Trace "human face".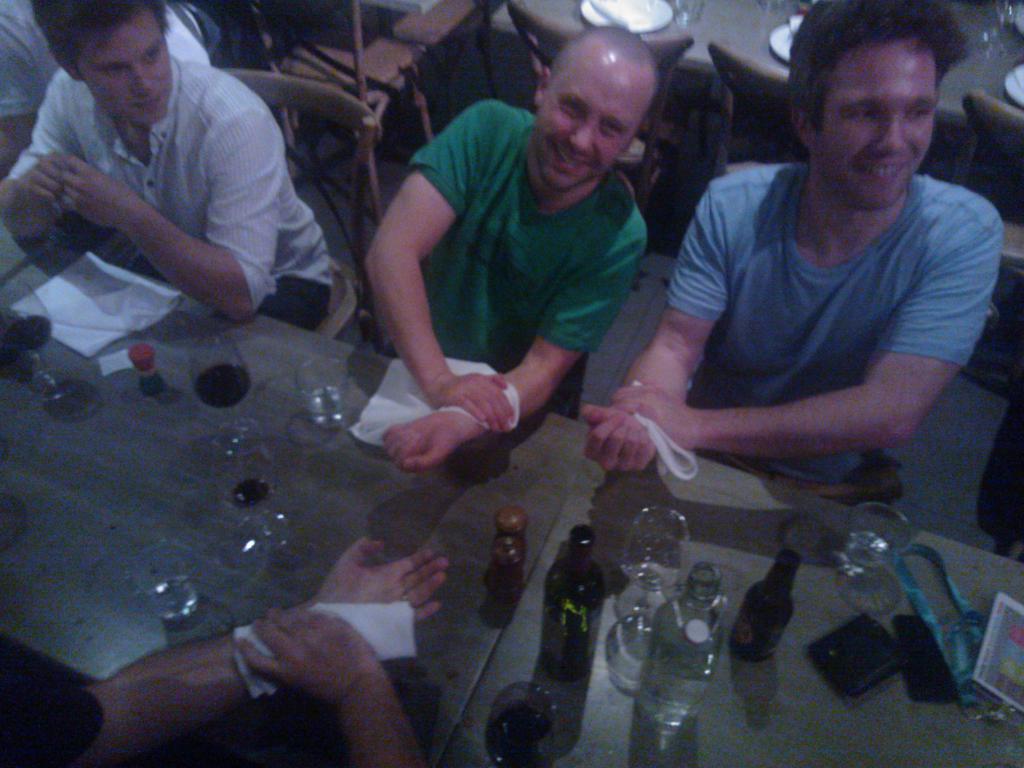
Traced to [left=81, top=11, right=174, bottom=118].
